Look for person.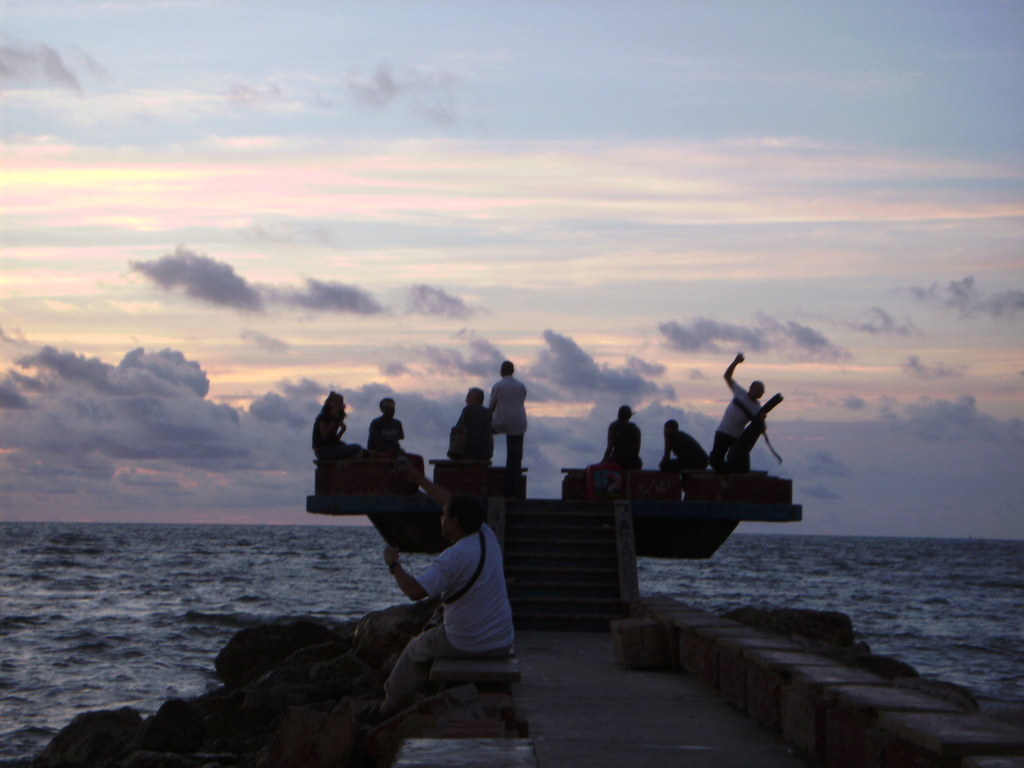
Found: 596, 408, 646, 472.
